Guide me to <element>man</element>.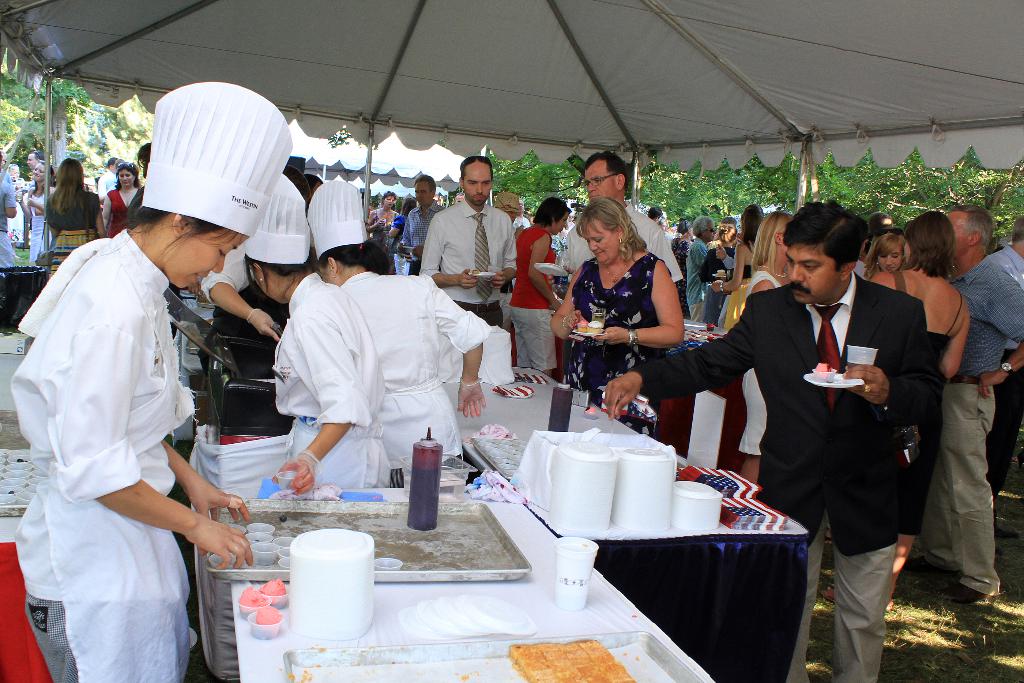
Guidance: BBox(417, 163, 524, 306).
